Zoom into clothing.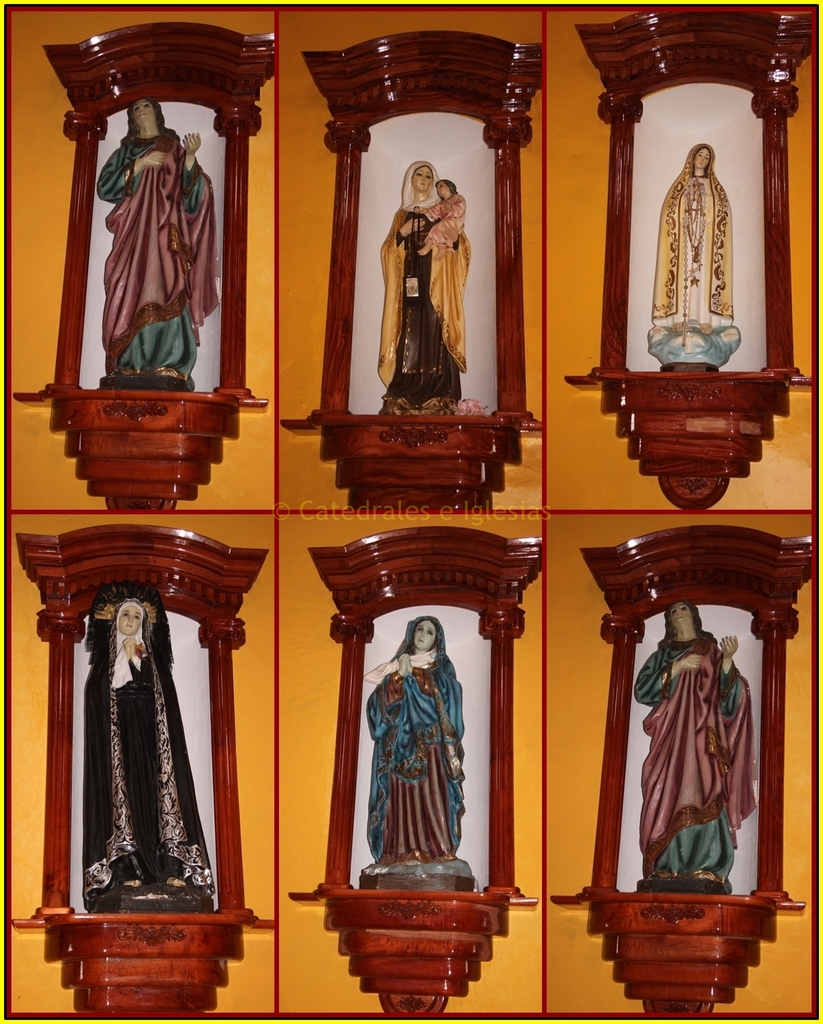
Zoom target: bbox=(633, 633, 762, 889).
